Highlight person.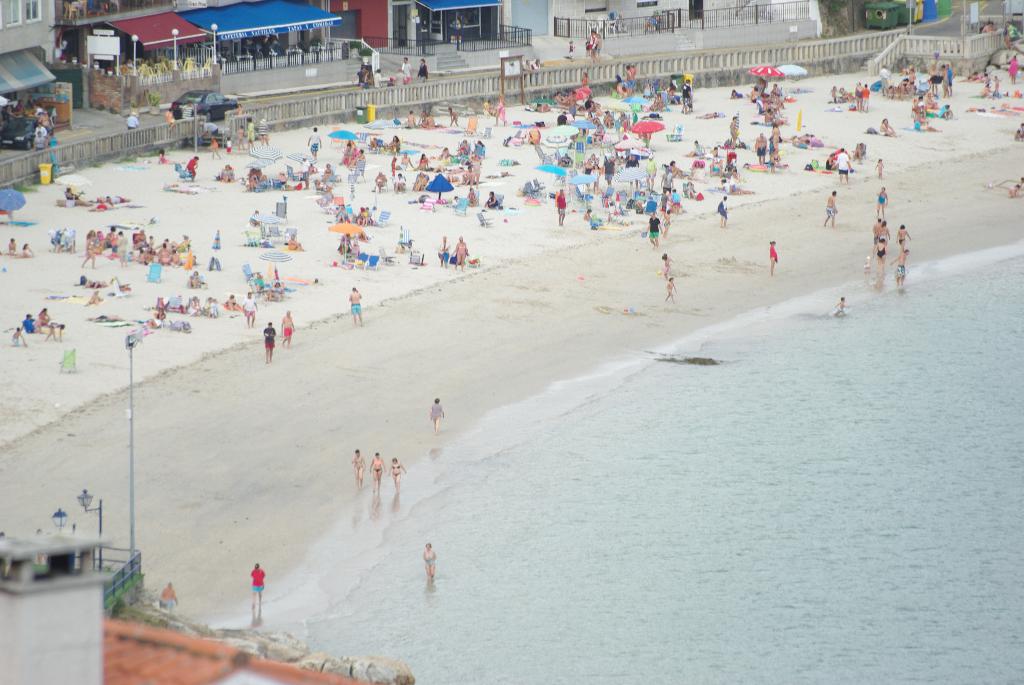
Highlighted region: (x1=5, y1=233, x2=15, y2=255).
